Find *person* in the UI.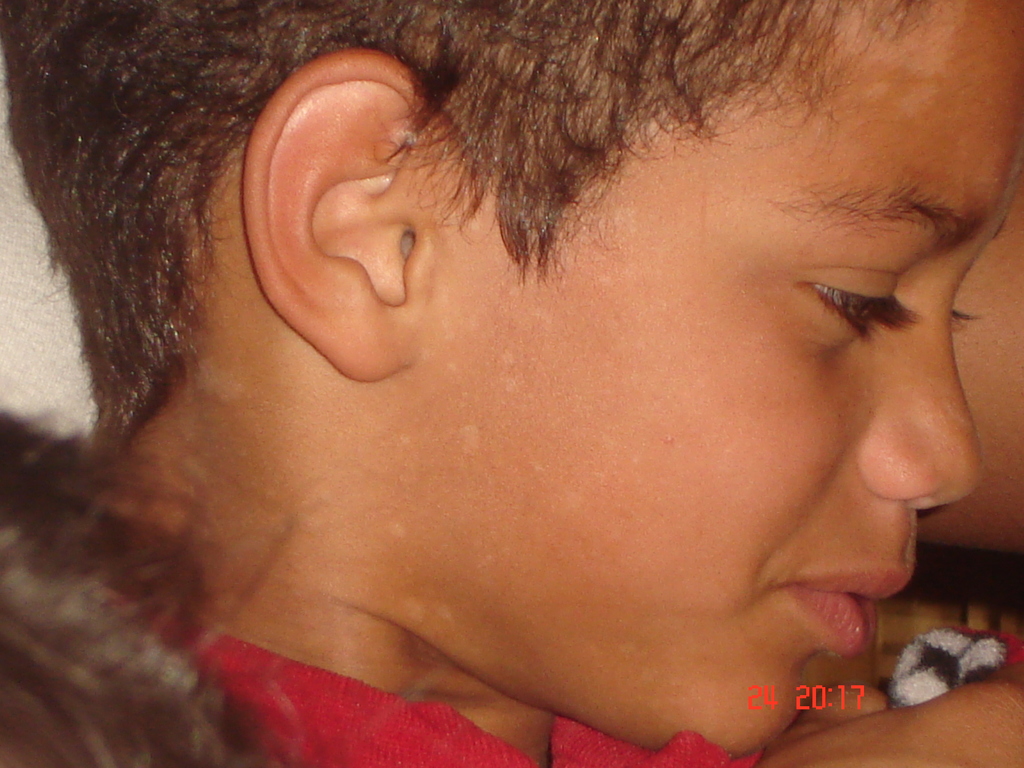
UI element at 51/0/1023/765.
